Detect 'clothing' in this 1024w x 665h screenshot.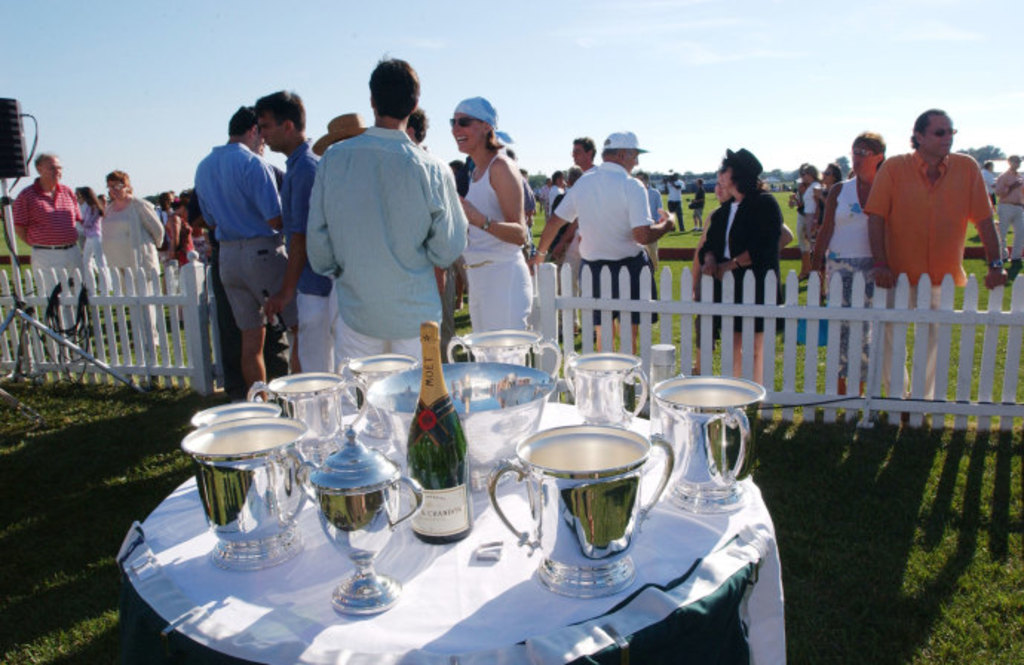
Detection: l=202, t=137, r=285, b=330.
